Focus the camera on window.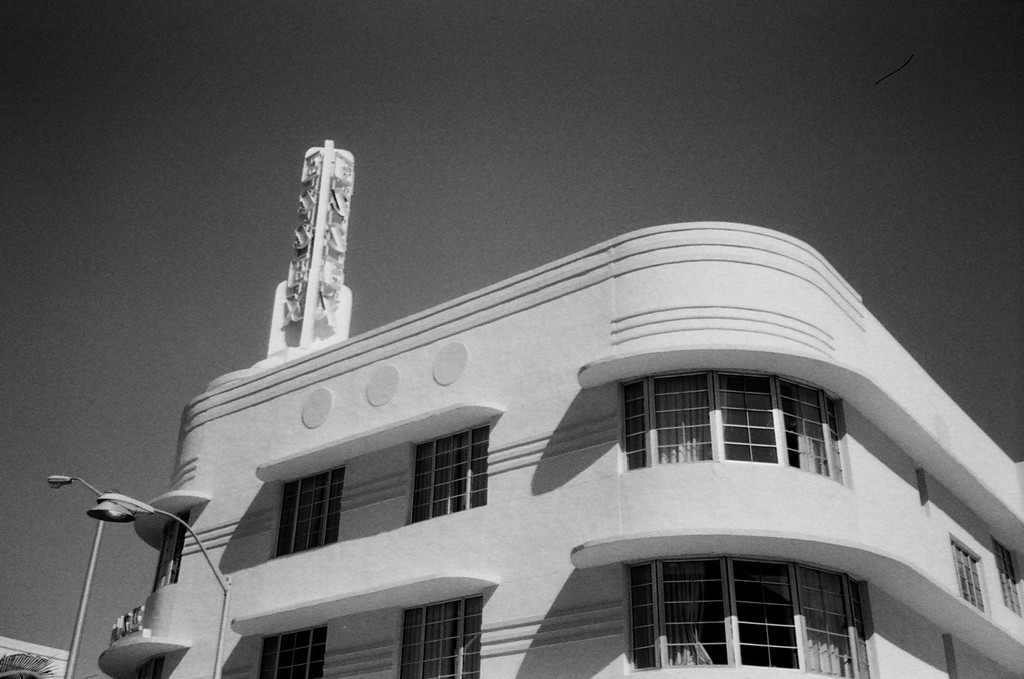
Focus region: 950/532/987/613.
